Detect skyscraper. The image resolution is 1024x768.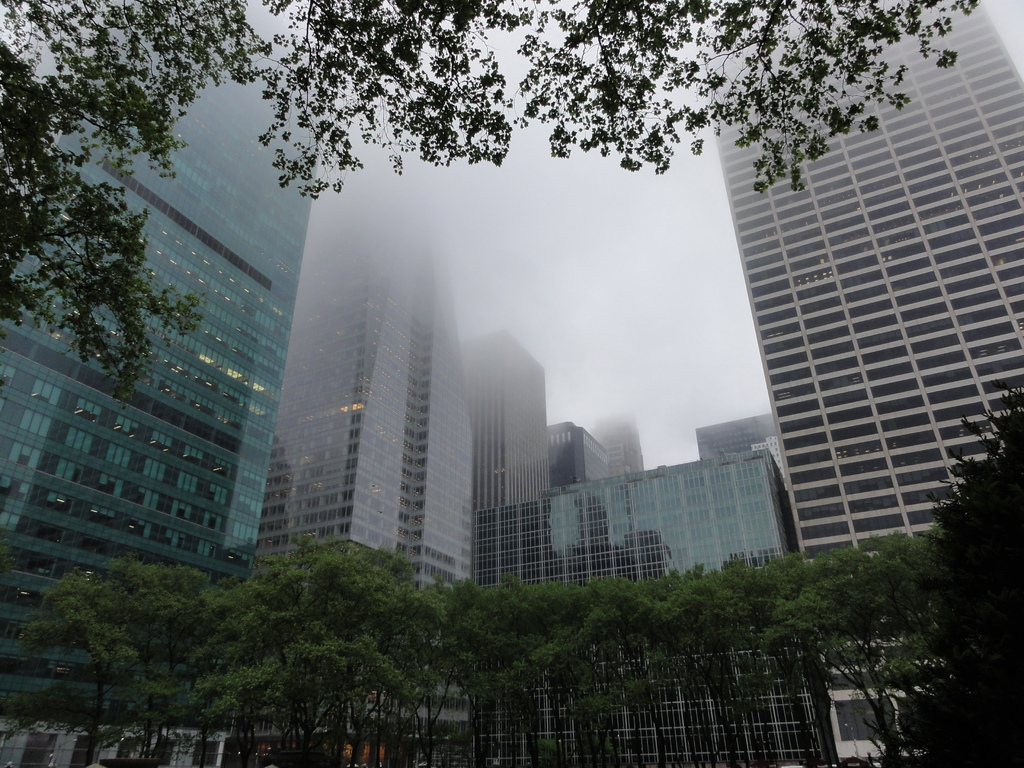
(left=545, top=416, right=614, bottom=489).
